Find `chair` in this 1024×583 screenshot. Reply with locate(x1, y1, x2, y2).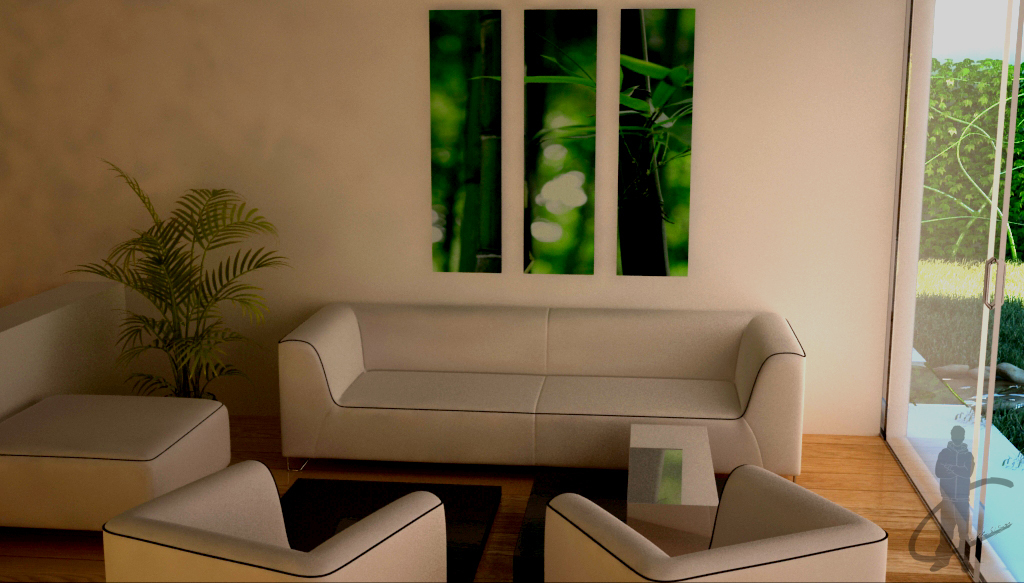
locate(95, 453, 456, 575).
